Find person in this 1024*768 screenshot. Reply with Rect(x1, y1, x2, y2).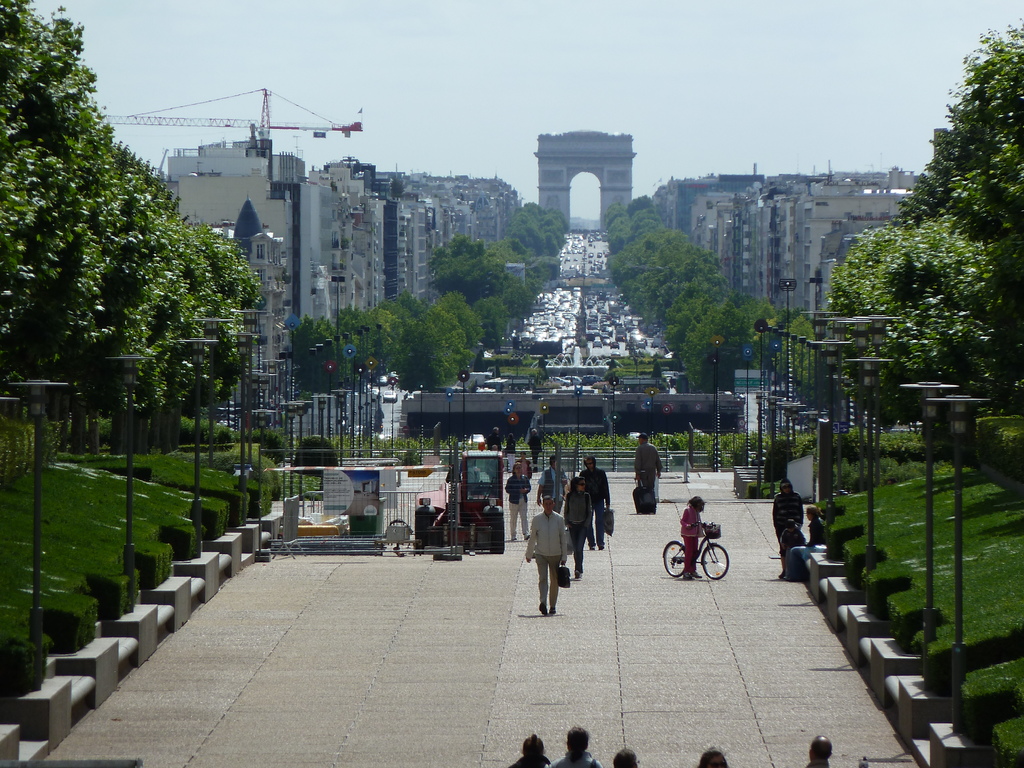
Rect(548, 725, 602, 767).
